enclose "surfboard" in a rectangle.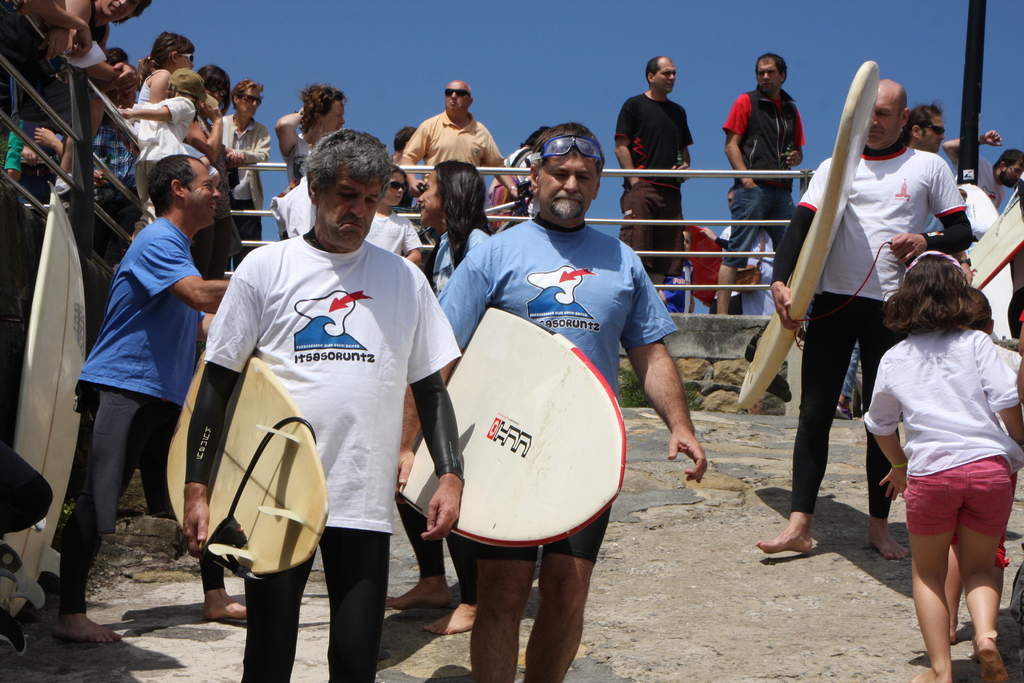
bbox(737, 60, 881, 414).
